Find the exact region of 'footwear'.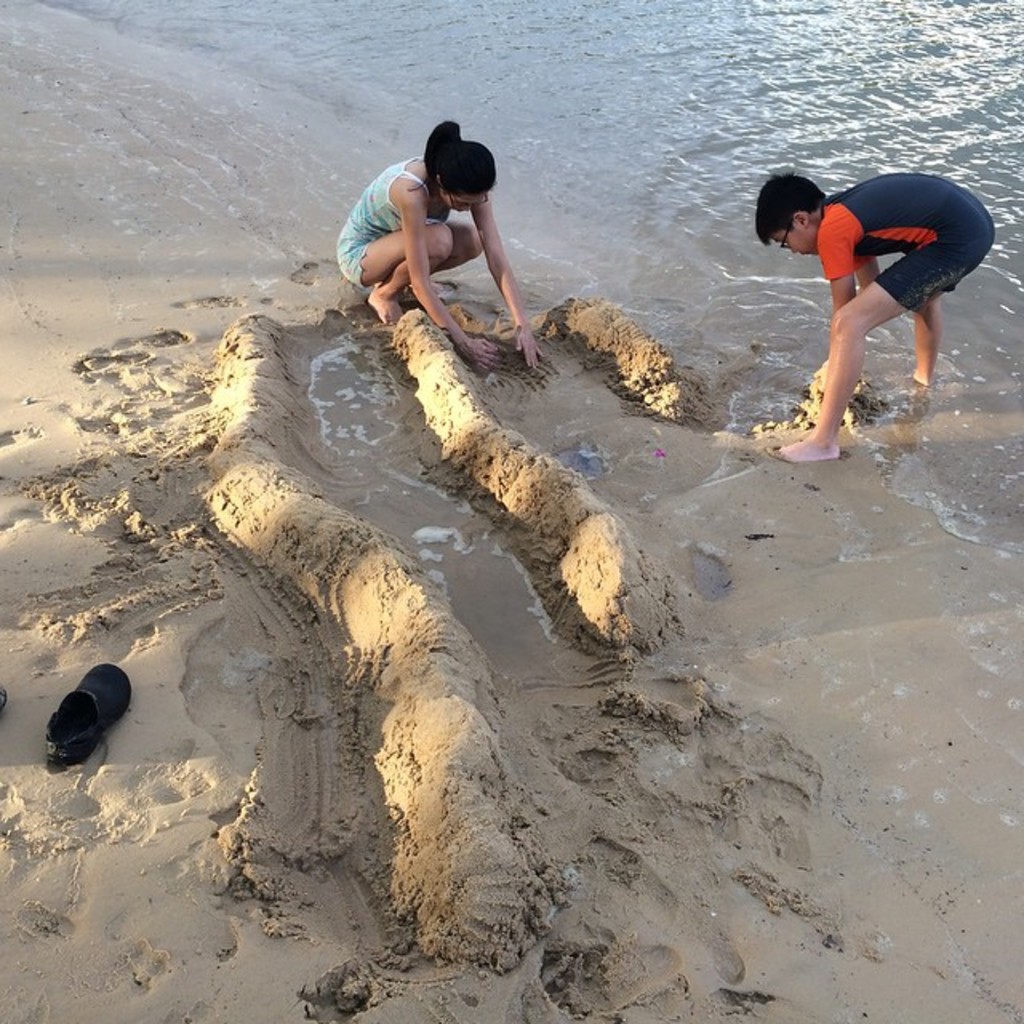
Exact region: left=48, top=664, right=131, bottom=773.
